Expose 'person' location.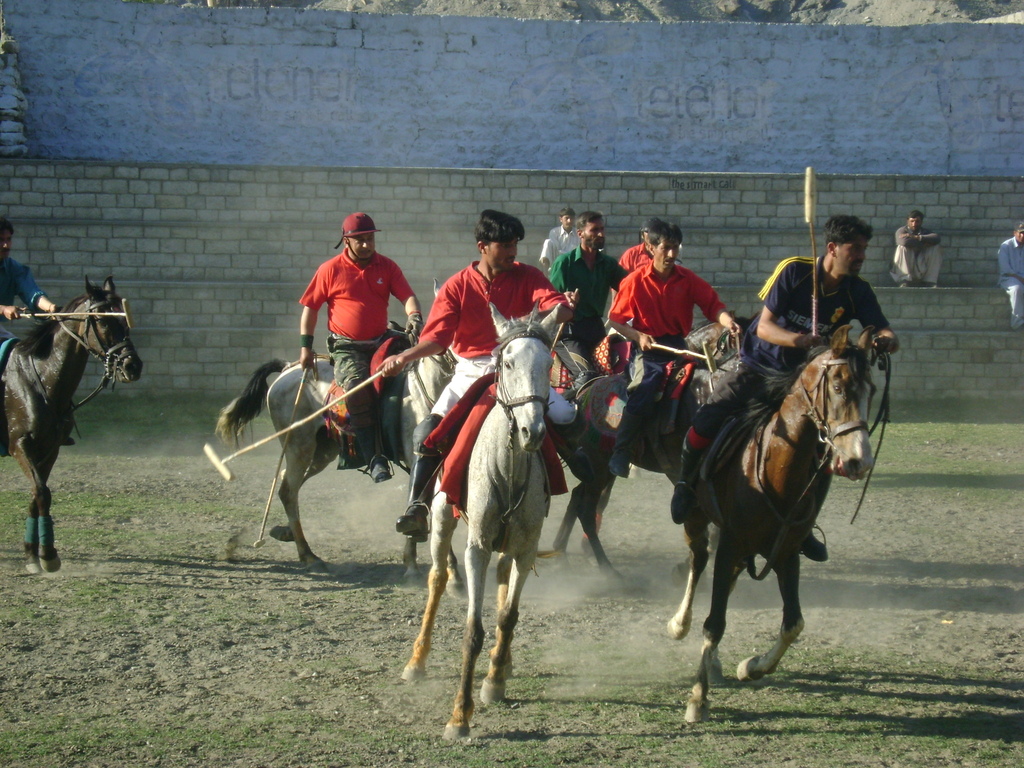
Exposed at [x1=609, y1=223, x2=669, y2=318].
